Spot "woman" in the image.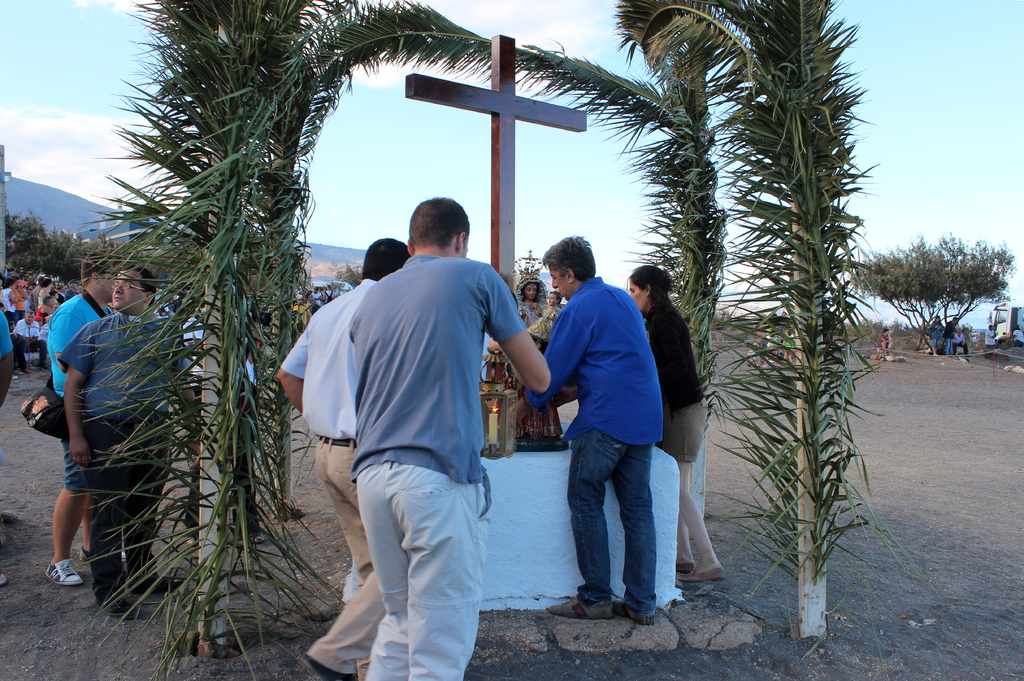
"woman" found at l=648, t=233, r=728, b=645.
